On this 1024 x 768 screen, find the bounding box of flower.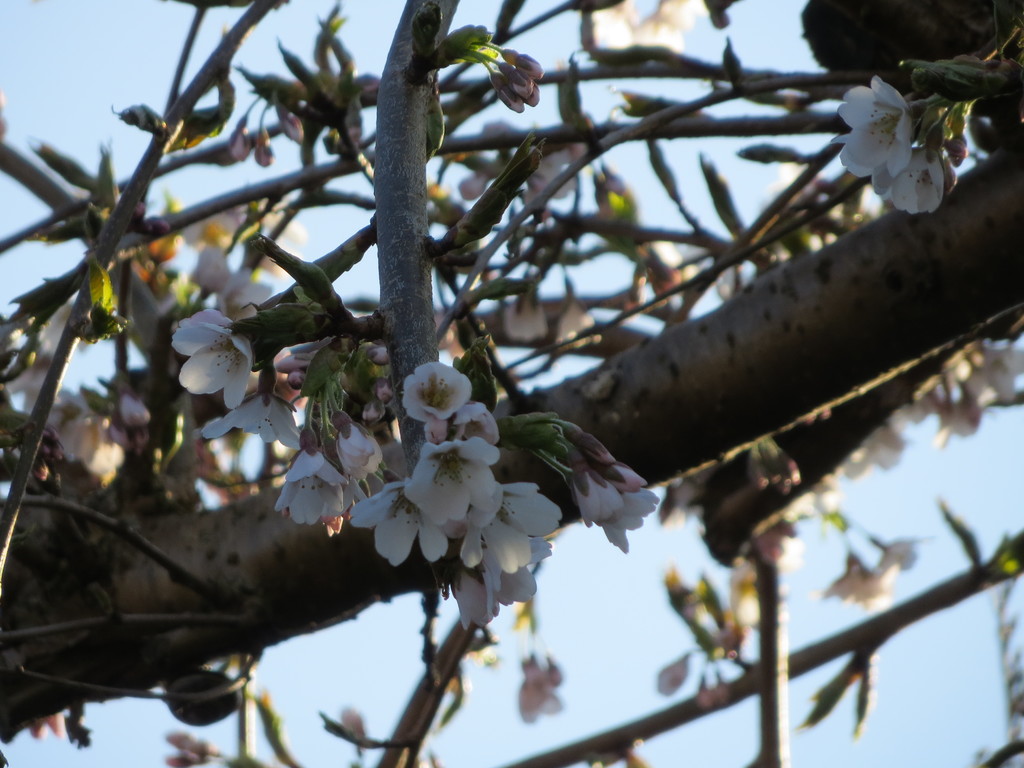
Bounding box: (left=516, top=653, right=568, bottom=725).
